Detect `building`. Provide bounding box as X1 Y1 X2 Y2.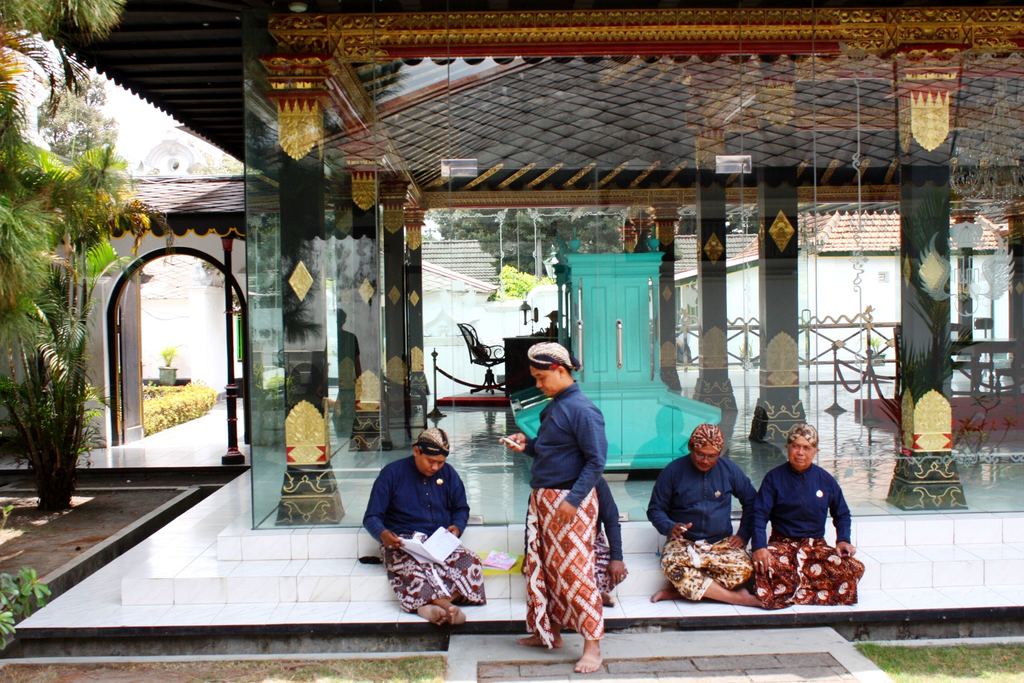
0 0 1023 518.
